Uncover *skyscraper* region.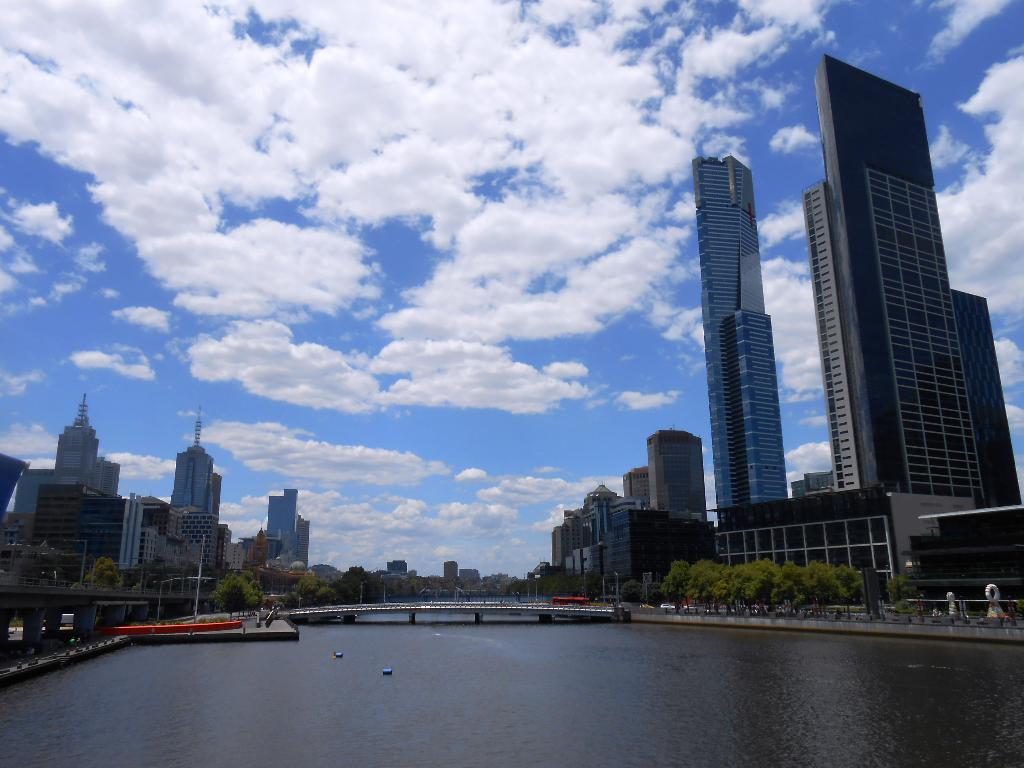
Uncovered: bbox(779, 30, 1018, 605).
